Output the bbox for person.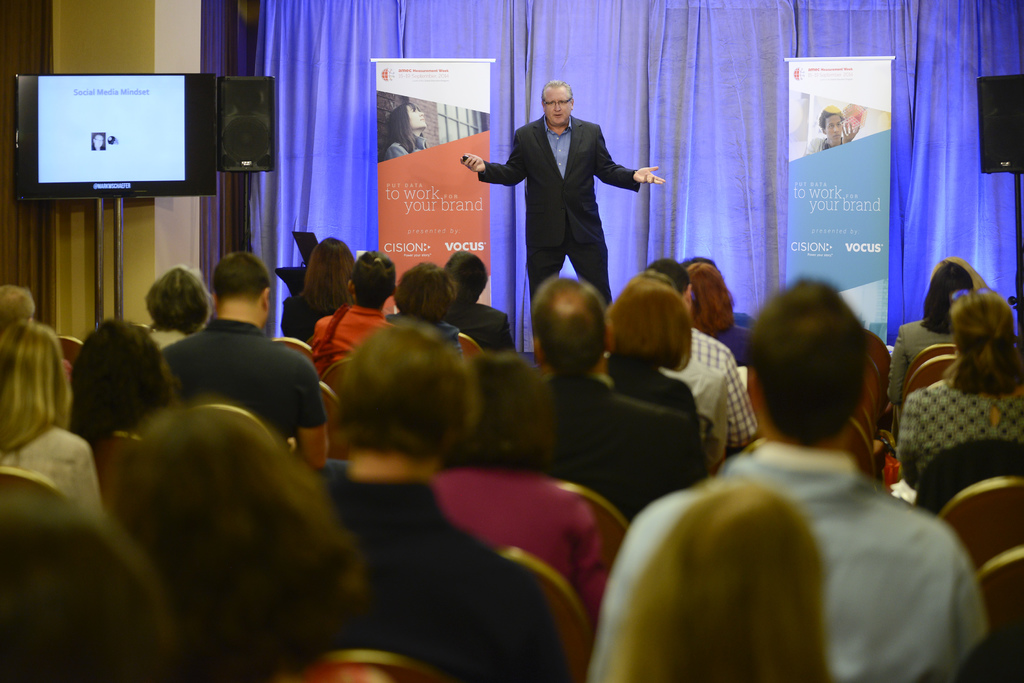
BBox(465, 83, 669, 285).
